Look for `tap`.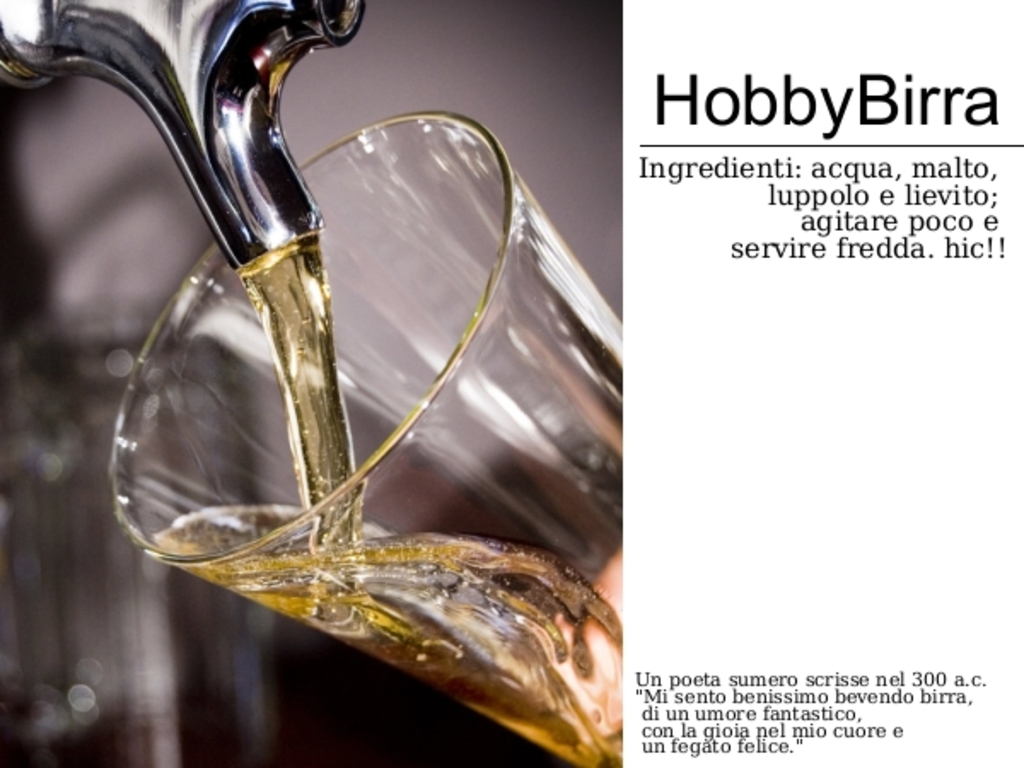
Found: select_region(0, 0, 369, 271).
